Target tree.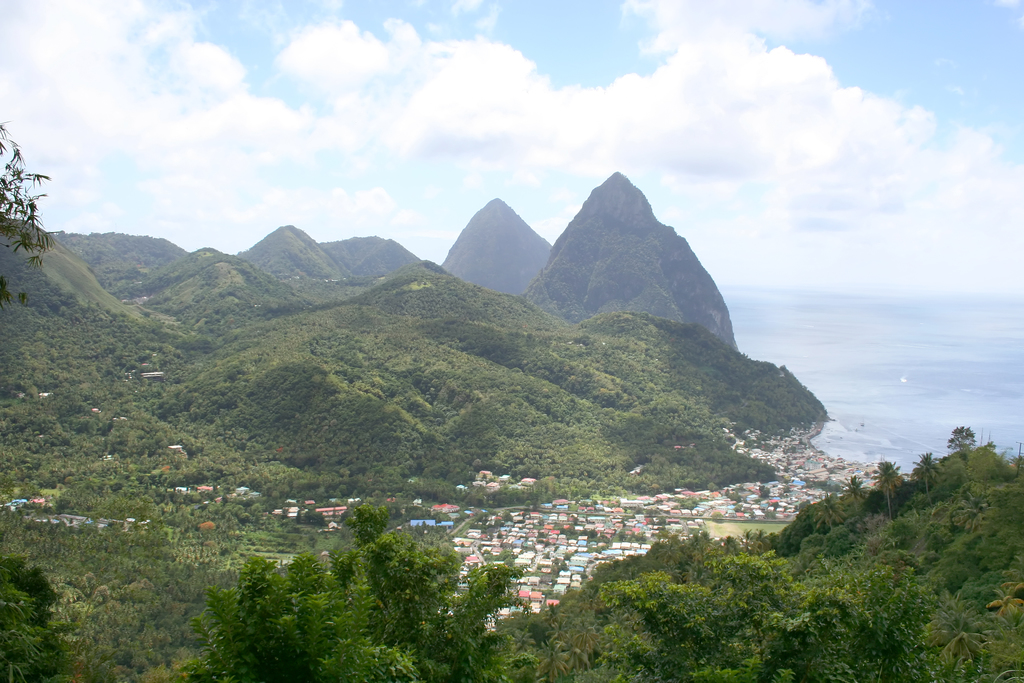
Target region: 940:423:975:475.
